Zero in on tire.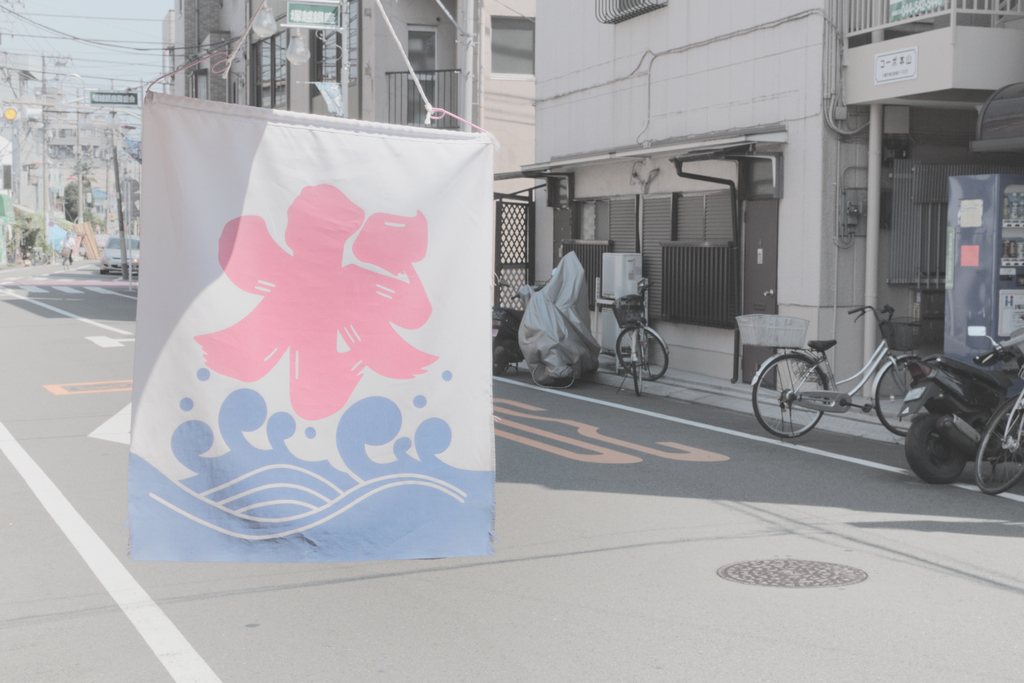
Zeroed in: (x1=906, y1=412, x2=966, y2=484).
